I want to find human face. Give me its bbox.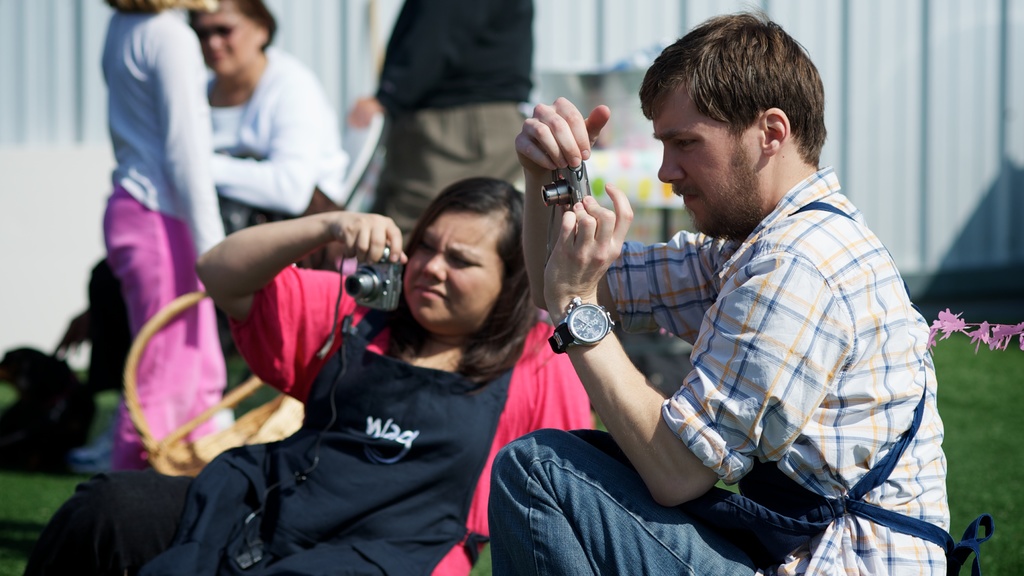
[x1=650, y1=85, x2=765, y2=241].
